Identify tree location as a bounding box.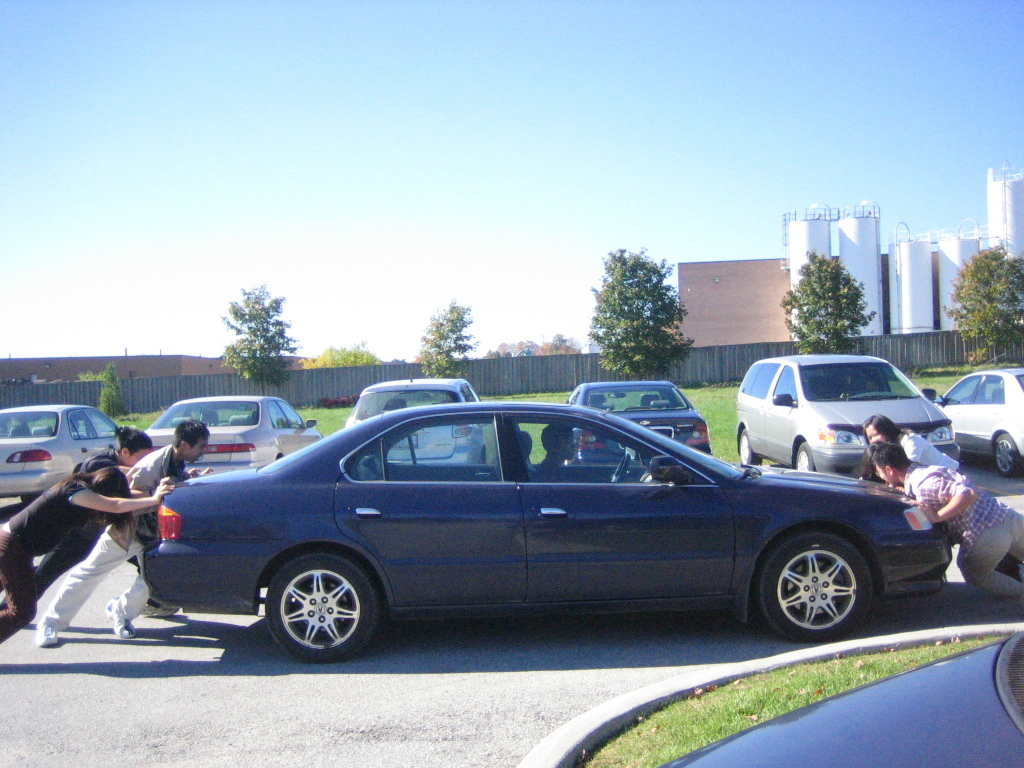
x1=944 y1=243 x2=1023 y2=362.
